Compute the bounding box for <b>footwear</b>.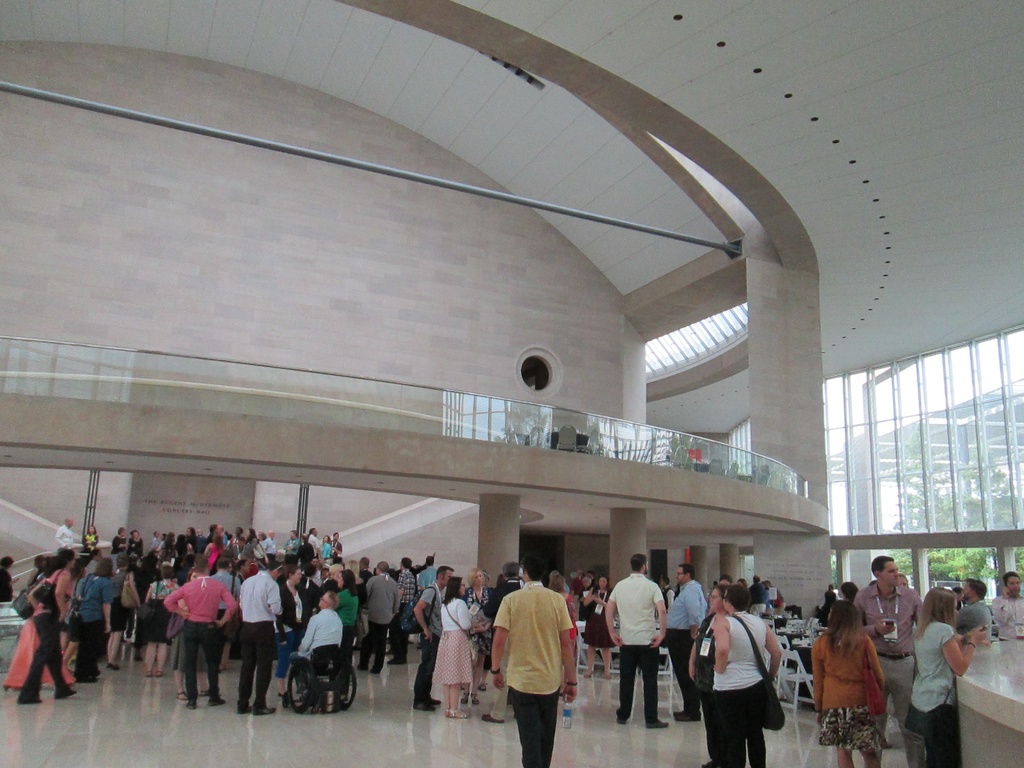
x1=673, y1=708, x2=694, y2=722.
